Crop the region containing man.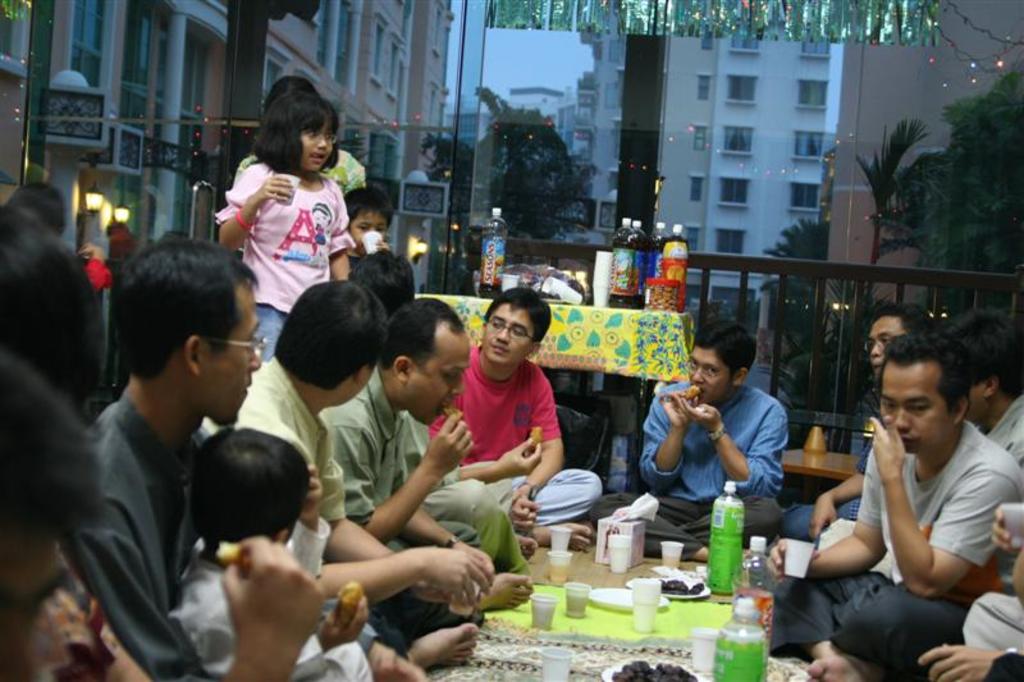
Crop region: (424,284,607,551).
